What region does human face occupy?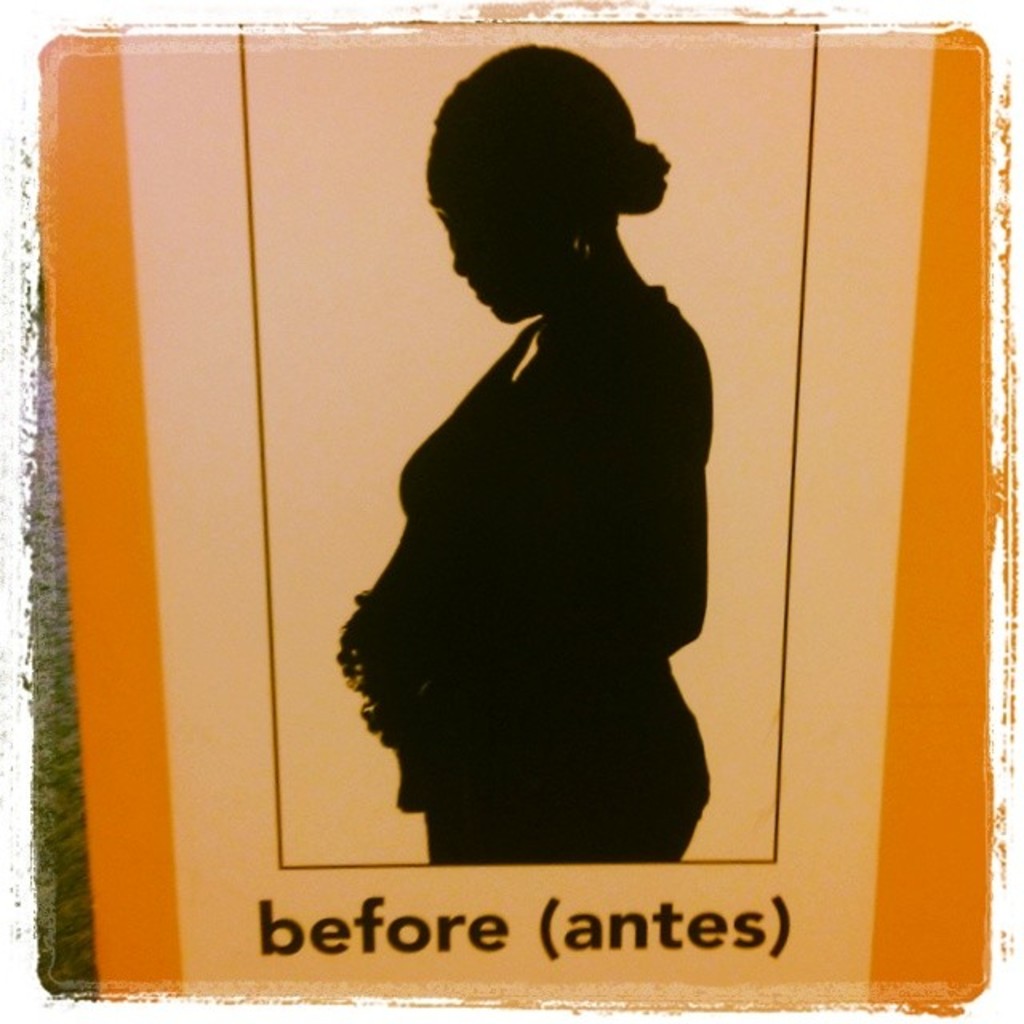
(426, 141, 566, 331).
